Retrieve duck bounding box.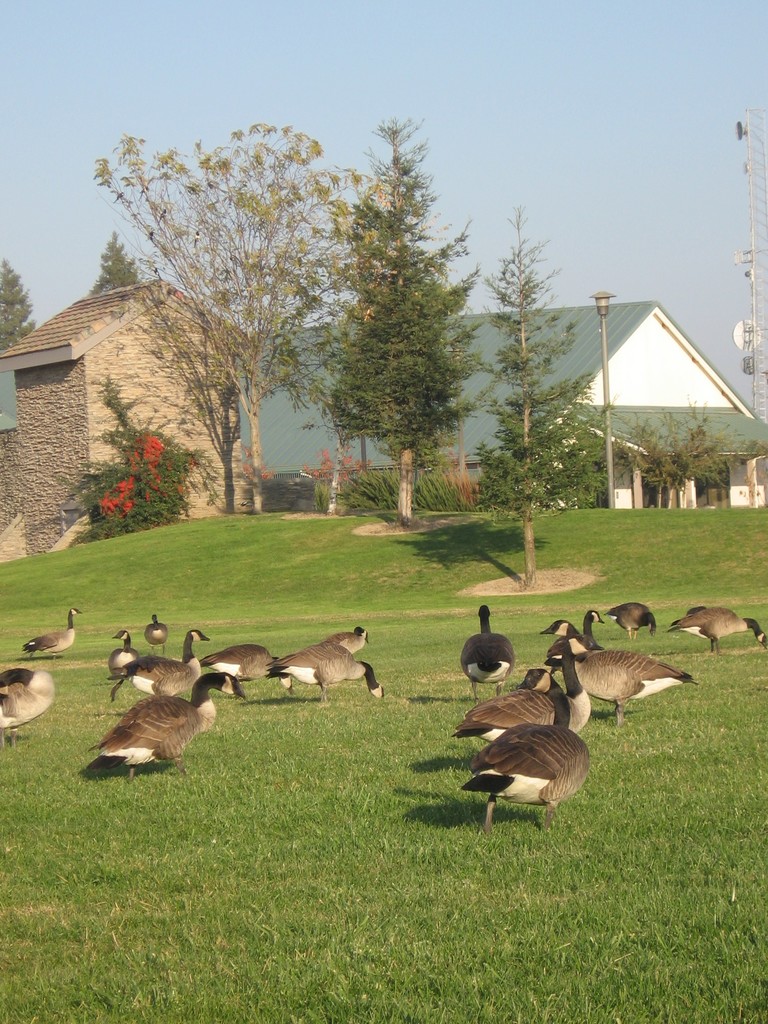
Bounding box: box(268, 652, 381, 704).
